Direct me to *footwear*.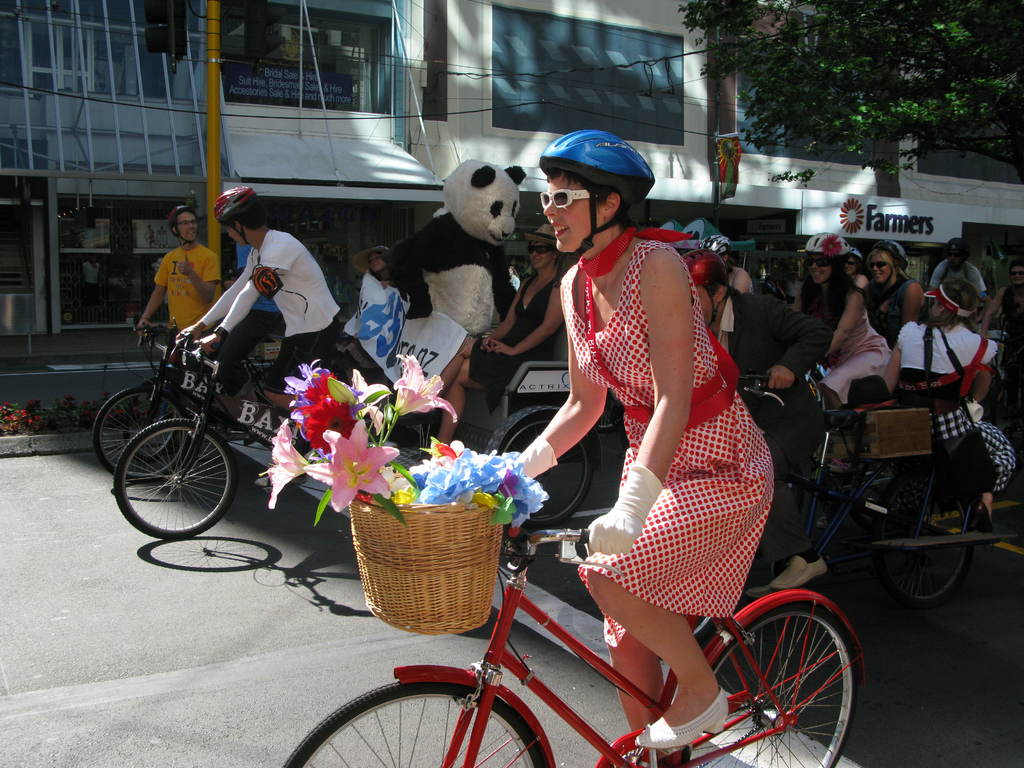
Direction: 733:585:765:601.
